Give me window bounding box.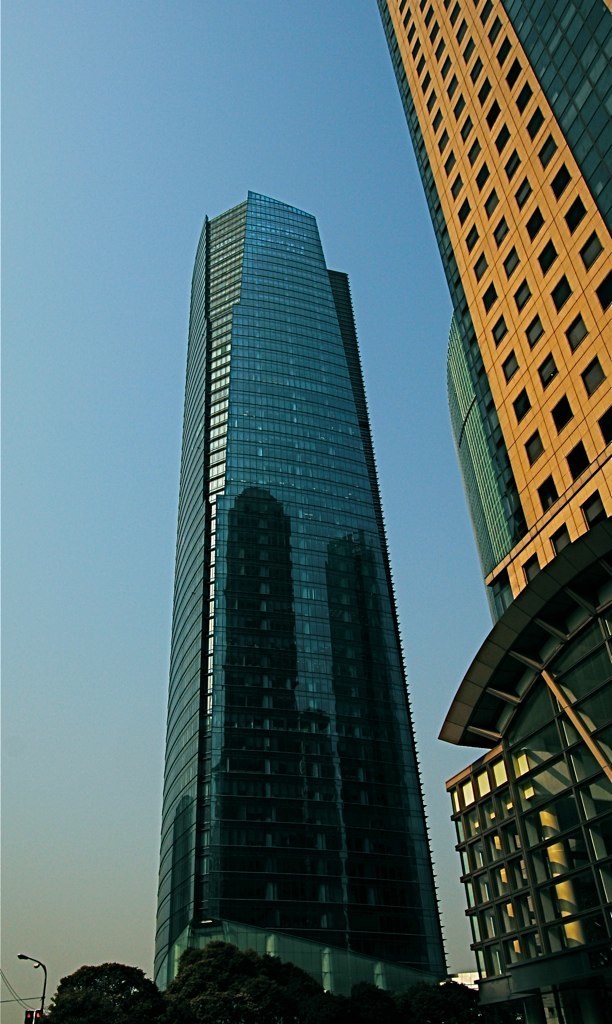
x1=580 y1=350 x2=608 y2=396.
